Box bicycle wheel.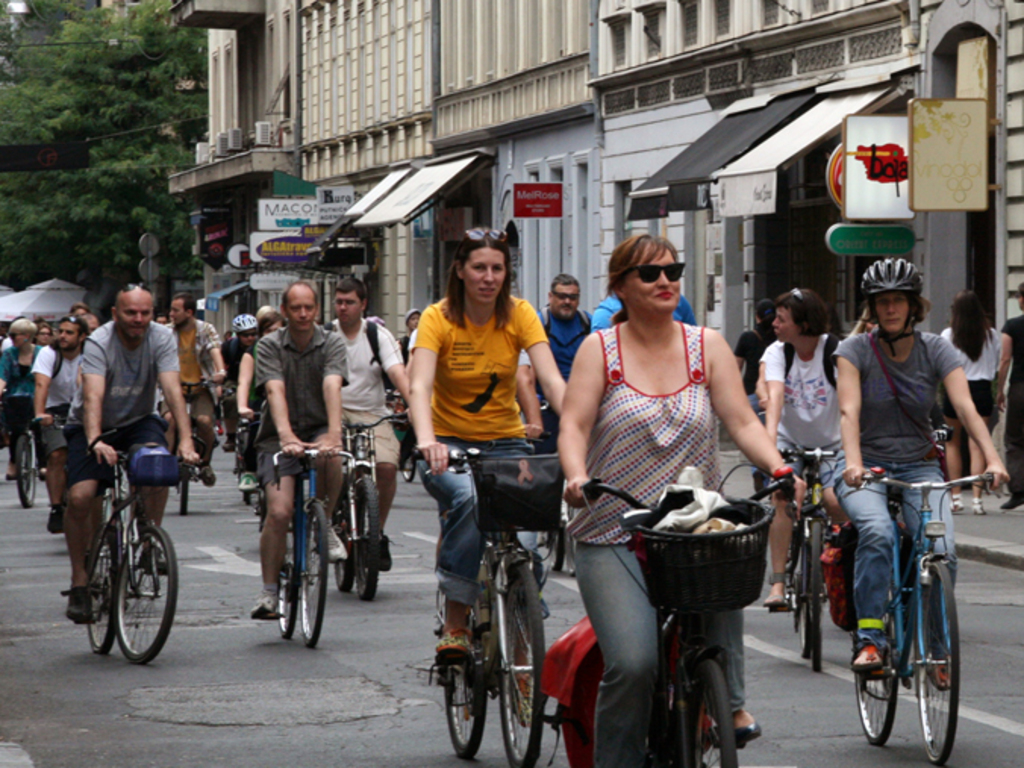
bbox=(913, 562, 963, 766).
